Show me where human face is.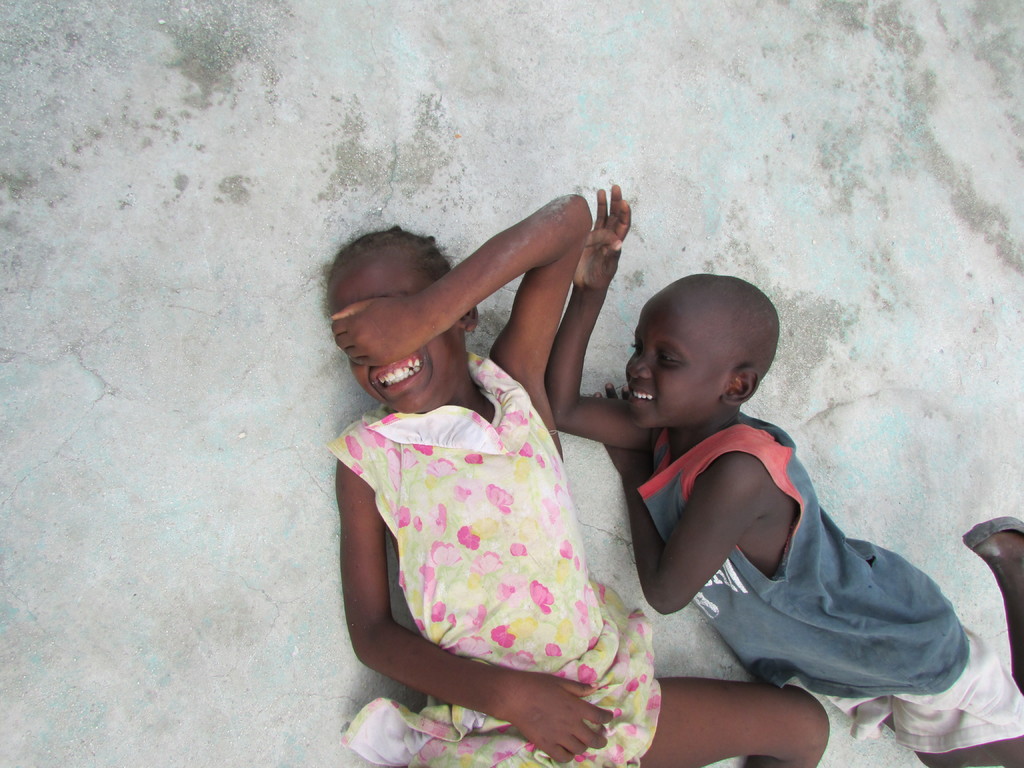
human face is at box(334, 267, 464, 417).
